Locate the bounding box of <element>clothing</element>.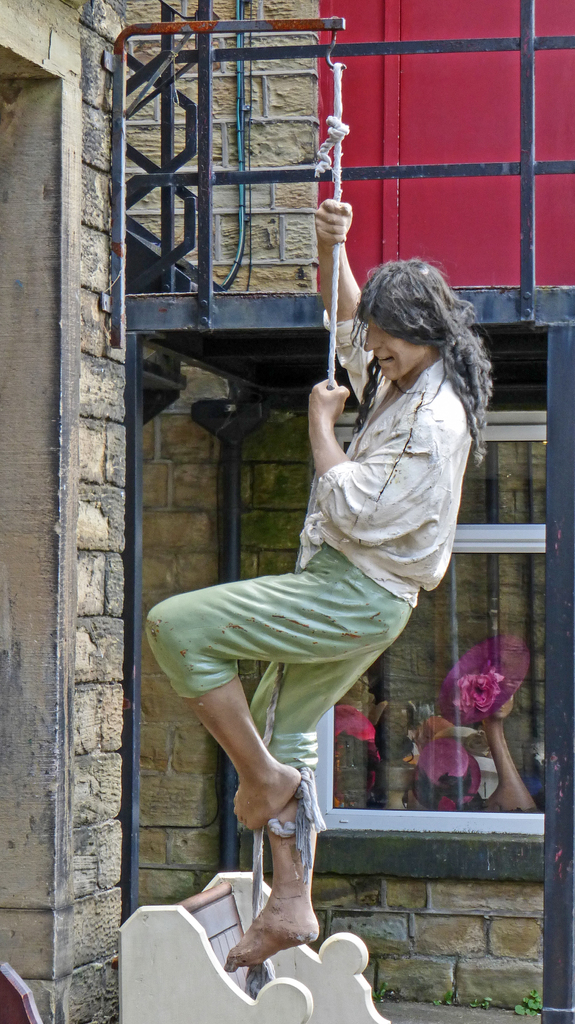
Bounding box: [142,308,476,875].
